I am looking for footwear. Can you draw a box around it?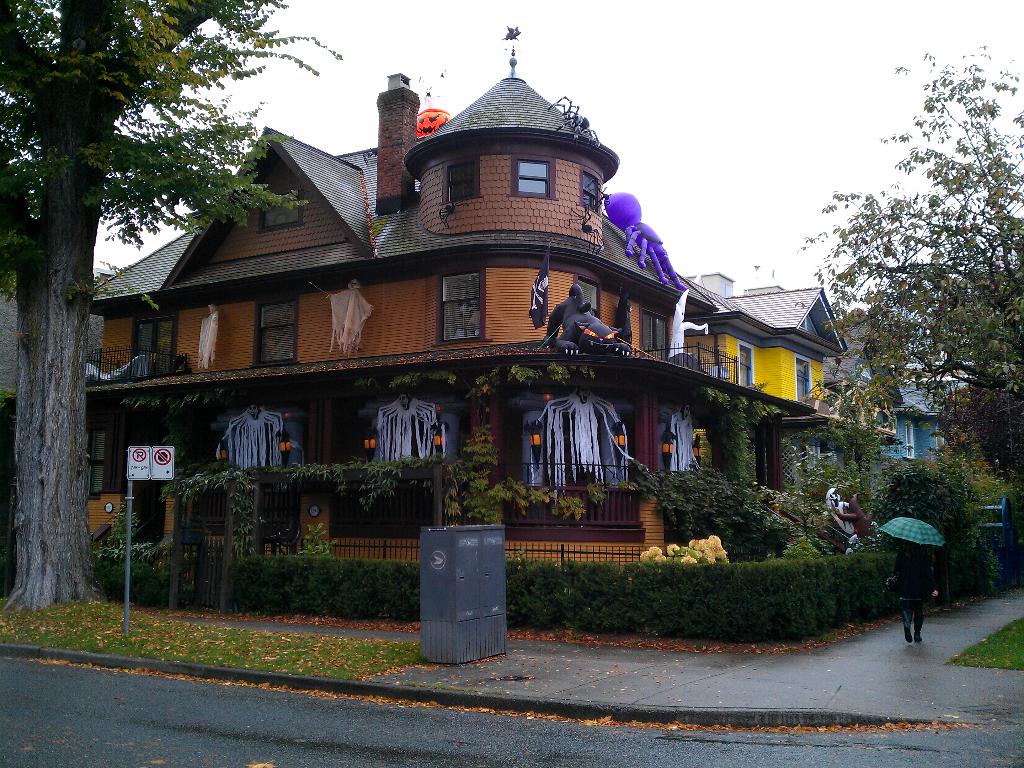
Sure, the bounding box is <box>913,631,924,643</box>.
